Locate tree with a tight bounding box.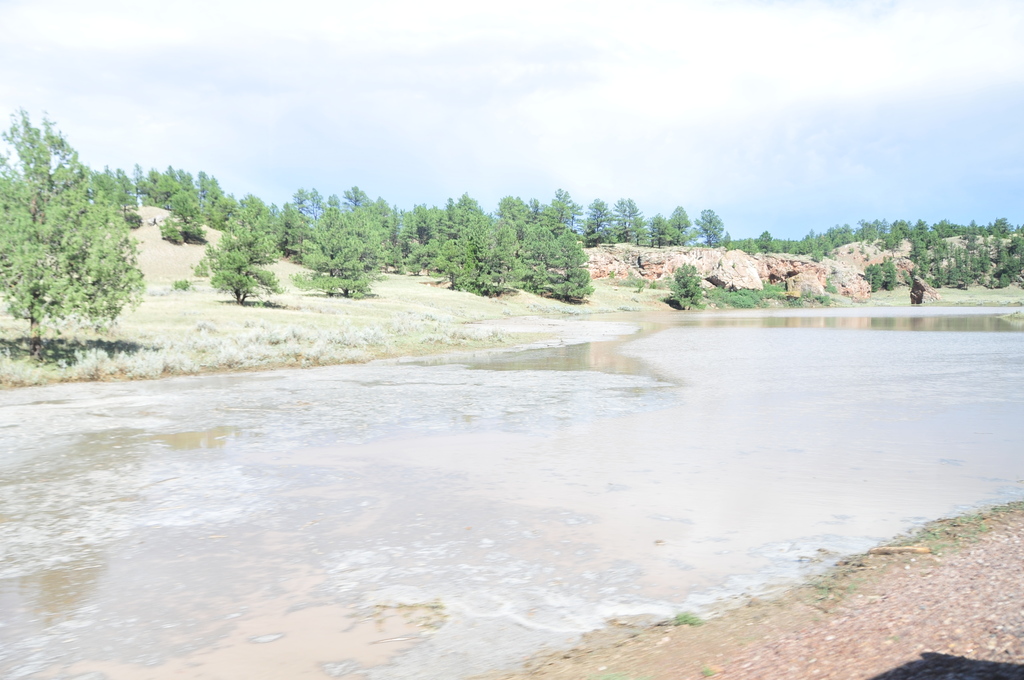
{"x1": 512, "y1": 225, "x2": 564, "y2": 295}.
